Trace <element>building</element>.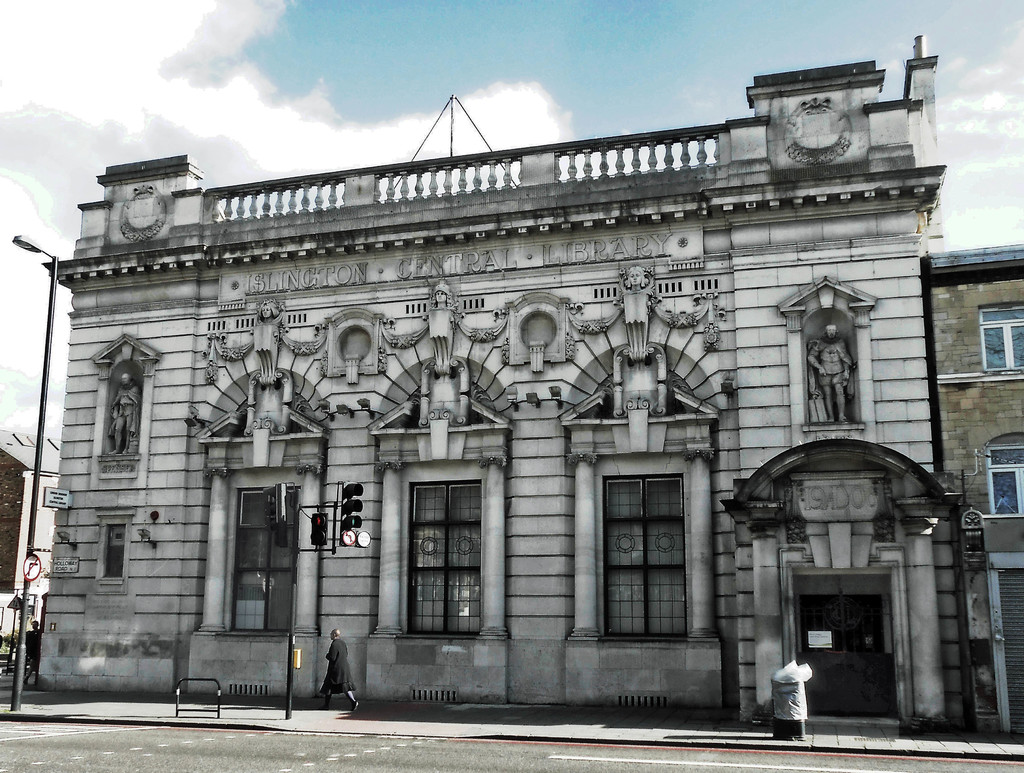
Traced to (x1=39, y1=34, x2=1023, y2=735).
